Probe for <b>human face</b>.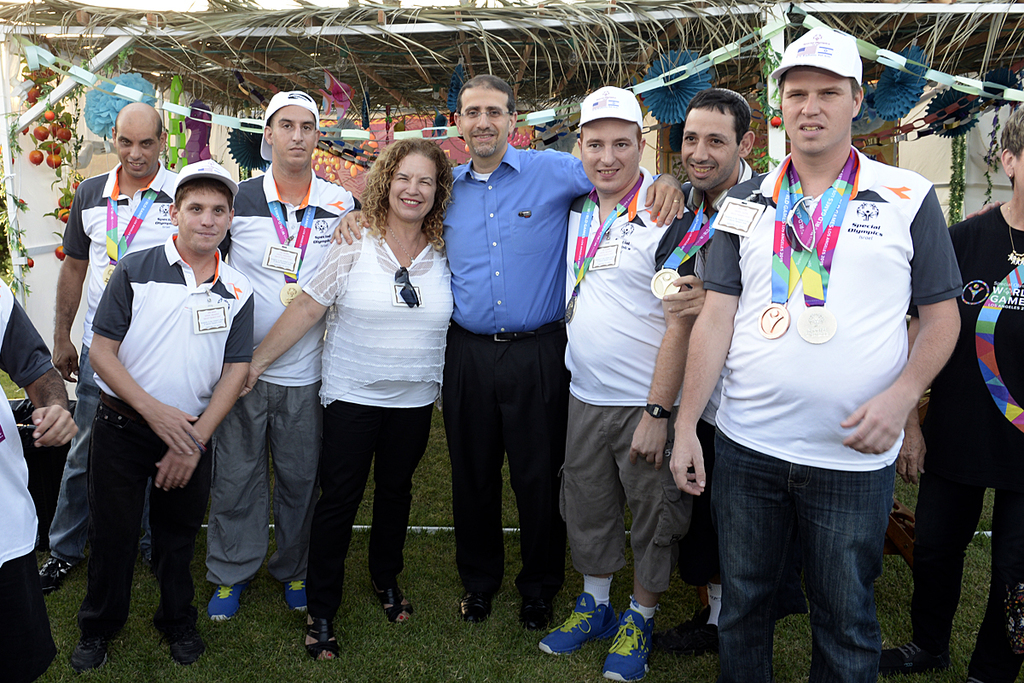
Probe result: <box>1016,146,1023,196</box>.
